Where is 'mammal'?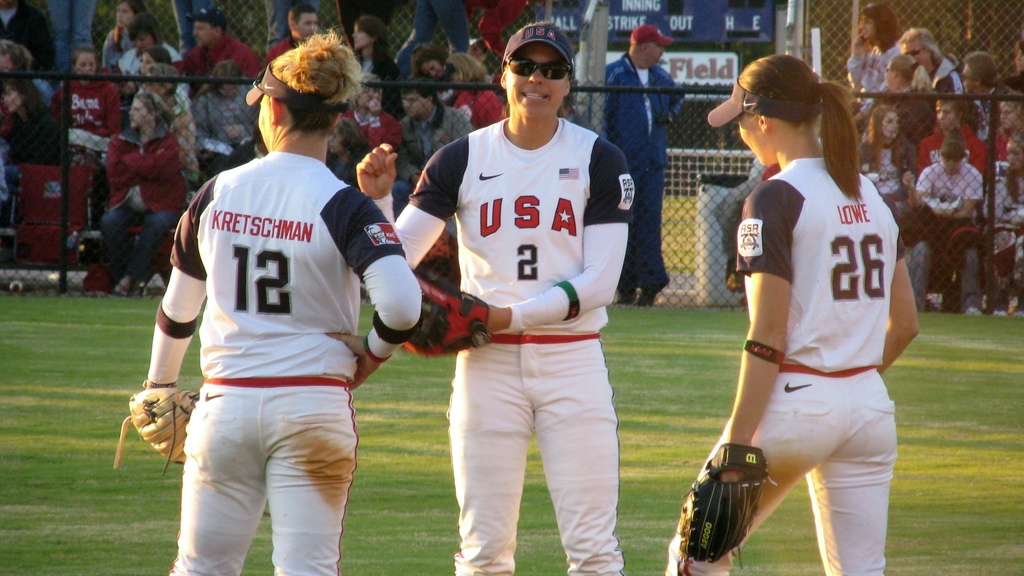
<region>355, 26, 637, 575</region>.
